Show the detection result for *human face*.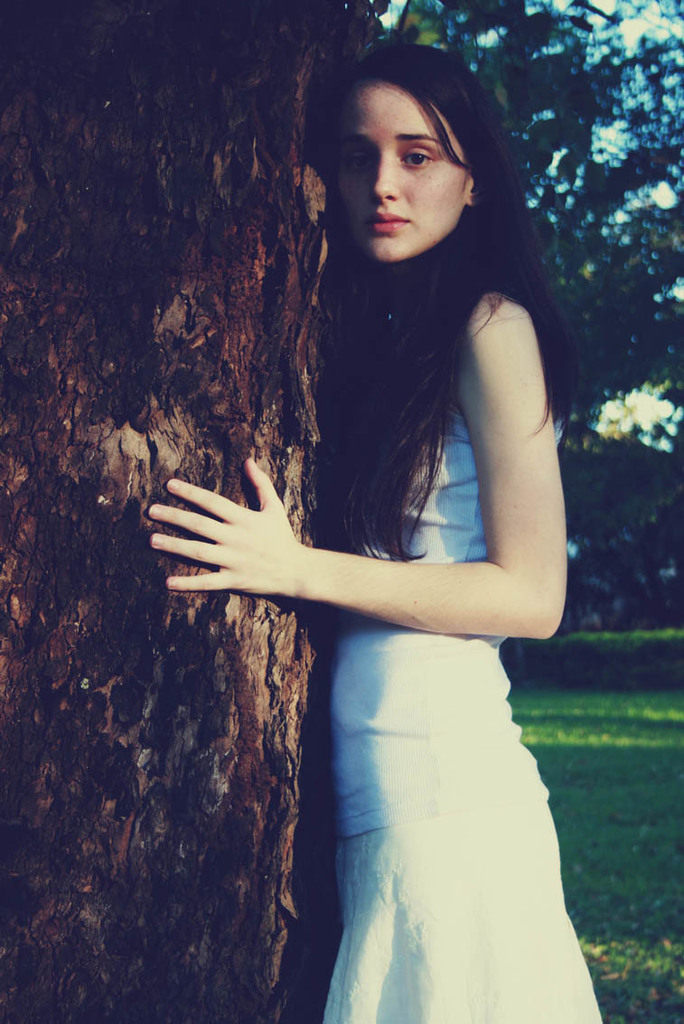
crop(327, 56, 499, 262).
